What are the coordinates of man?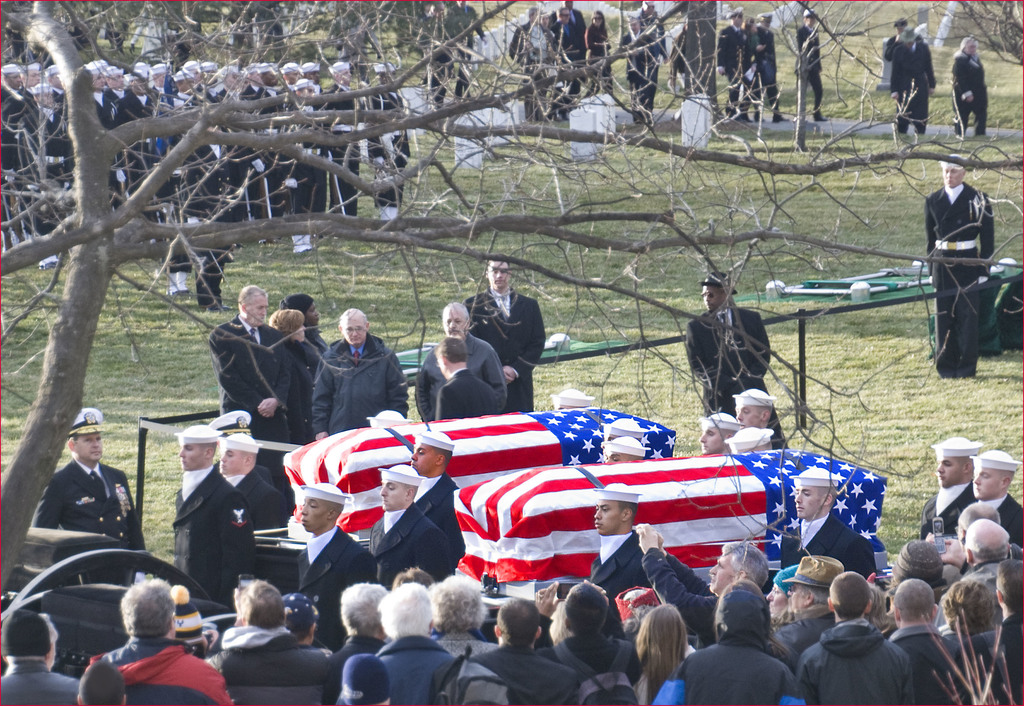
select_region(955, 499, 1002, 547).
